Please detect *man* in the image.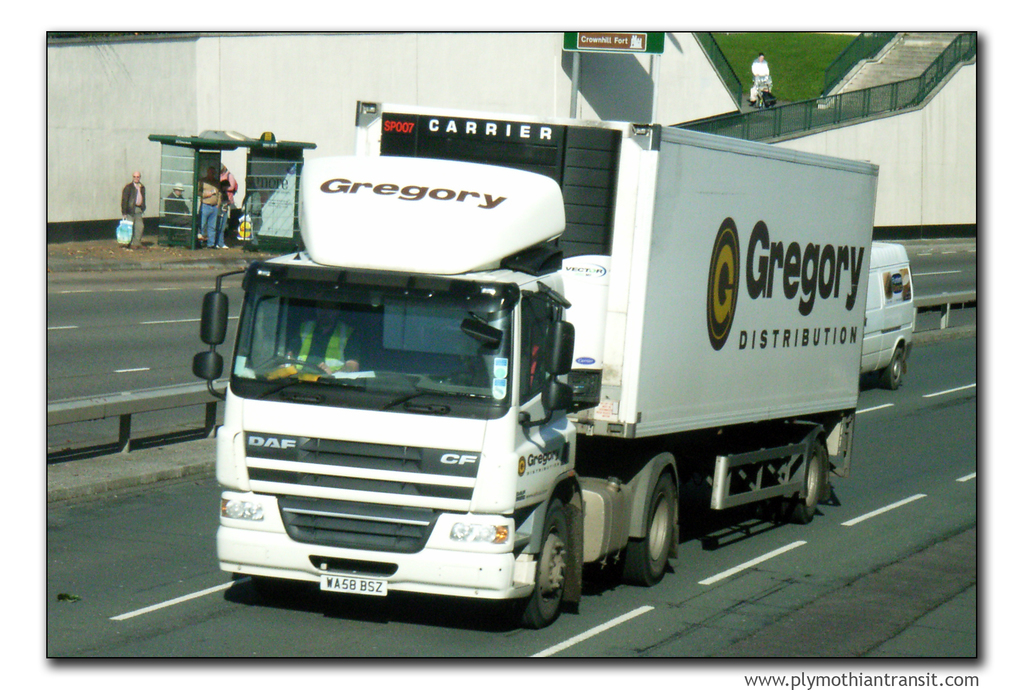
box=[163, 181, 194, 248].
